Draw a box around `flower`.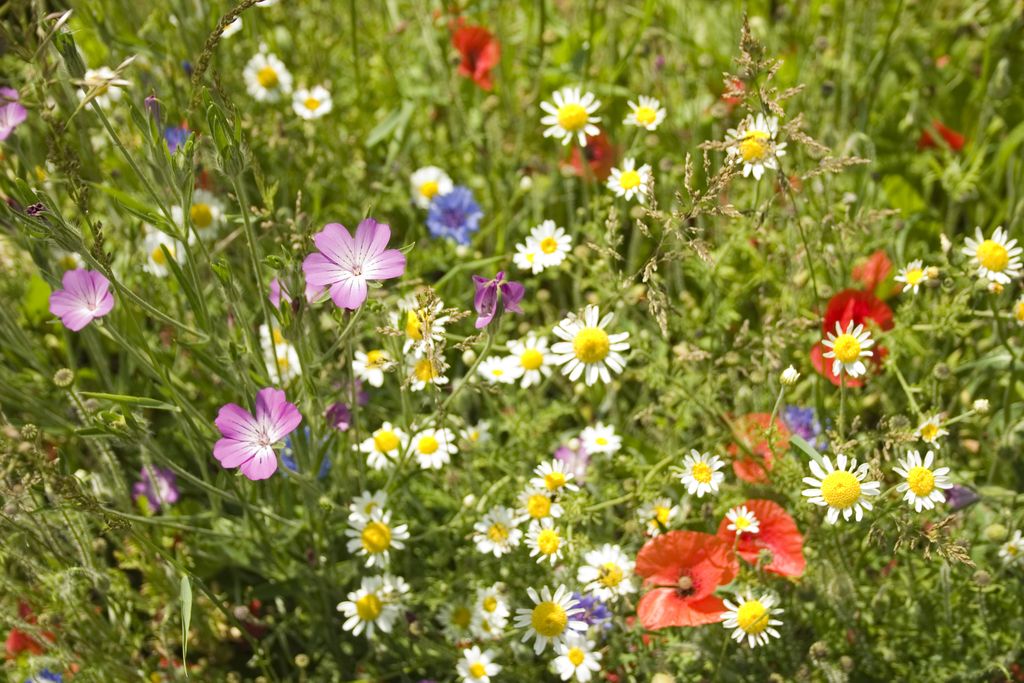
888,258,925,294.
